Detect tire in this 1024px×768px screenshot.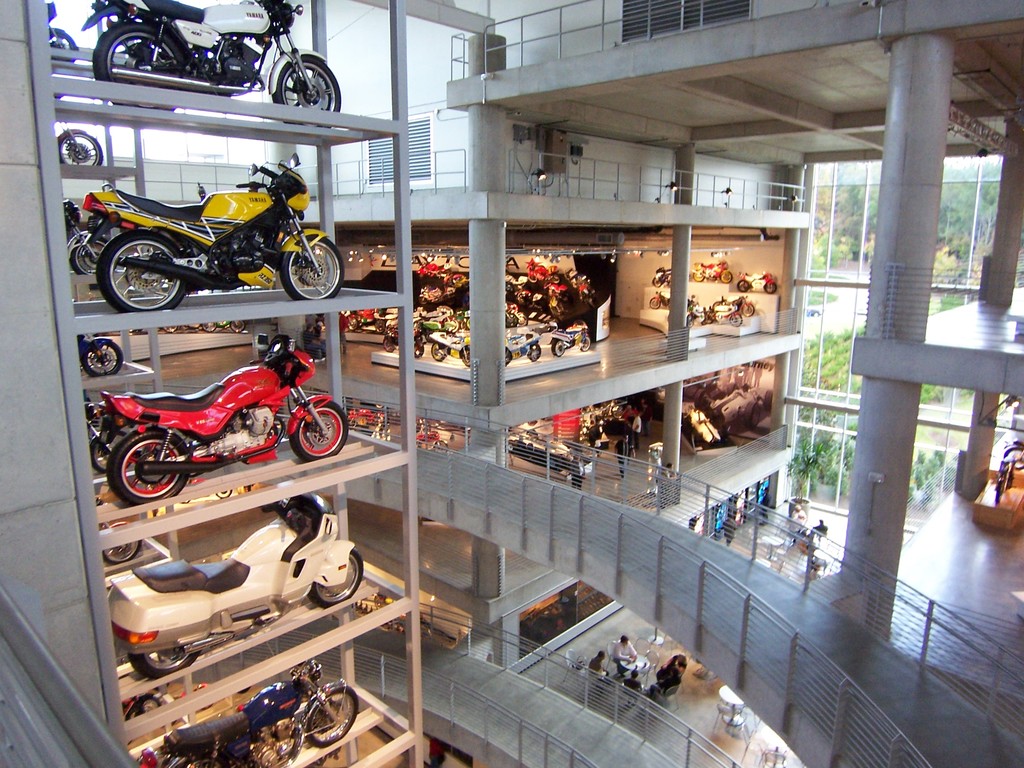
Detection: [left=92, top=430, right=136, bottom=471].
